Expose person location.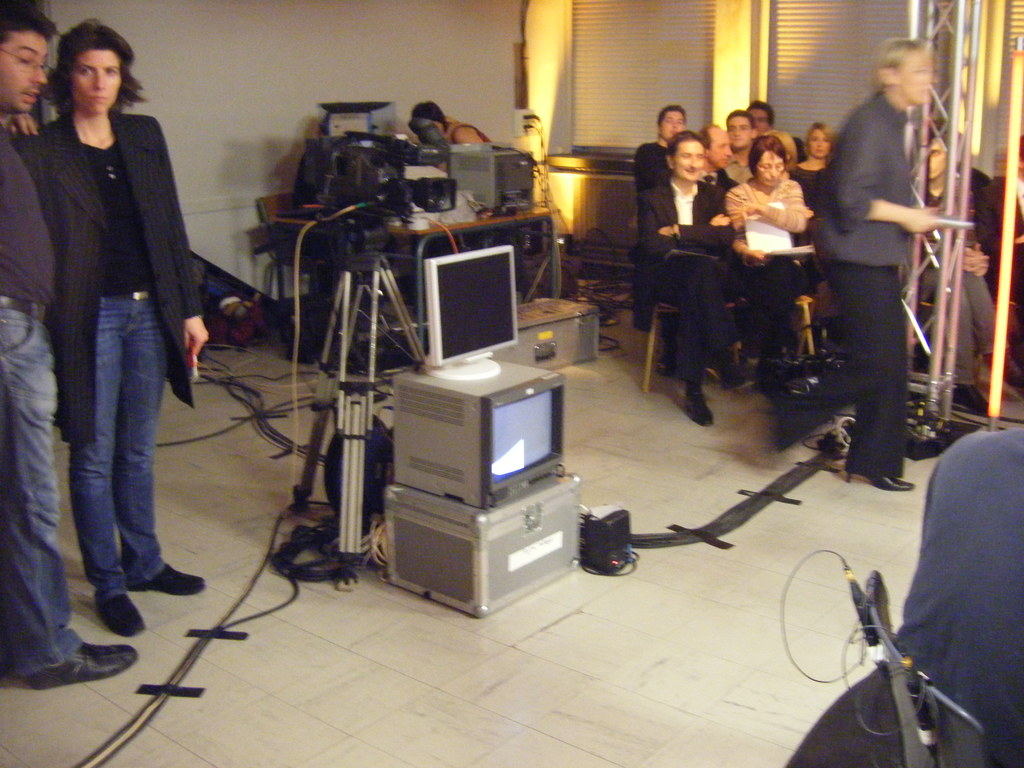
Exposed at bbox=[12, 19, 207, 635].
